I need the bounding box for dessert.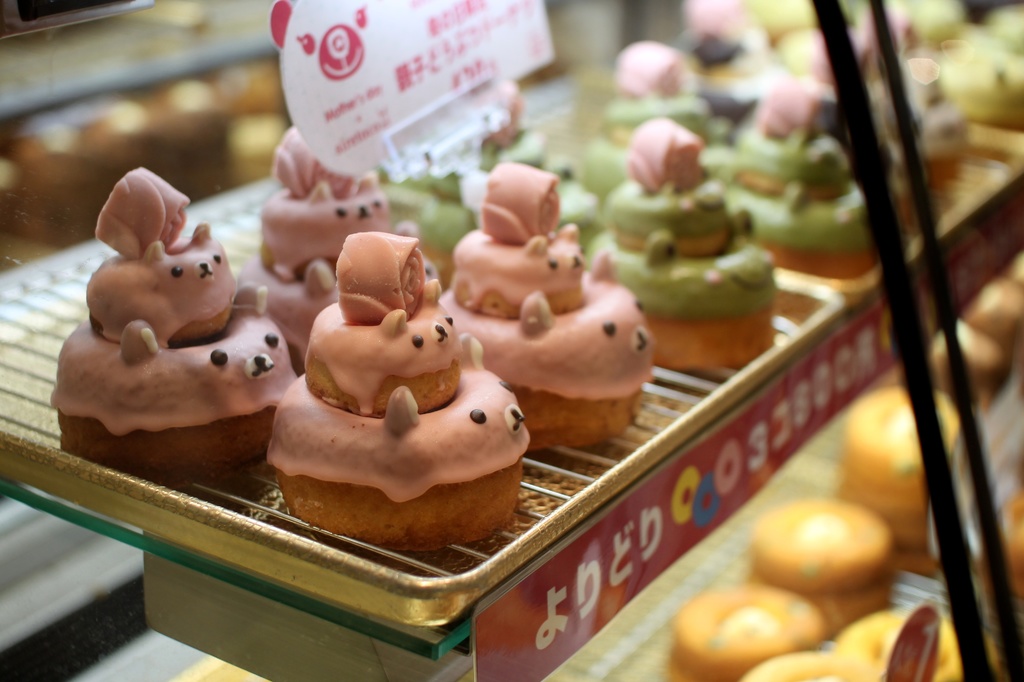
Here it is: left=253, top=131, right=393, bottom=375.
